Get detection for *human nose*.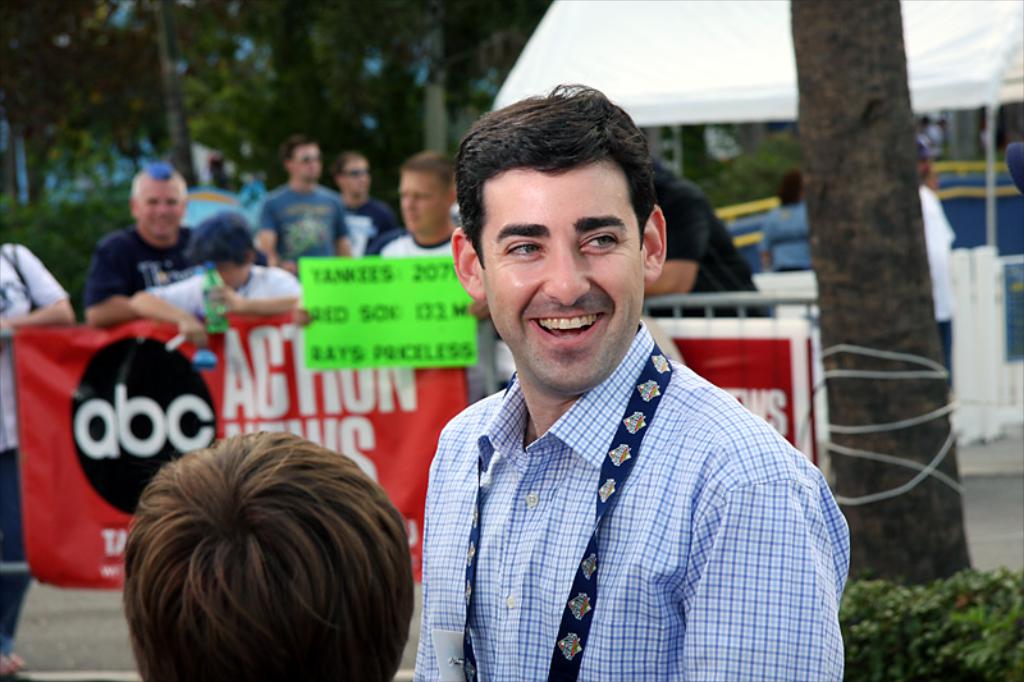
Detection: Rect(151, 198, 169, 210).
